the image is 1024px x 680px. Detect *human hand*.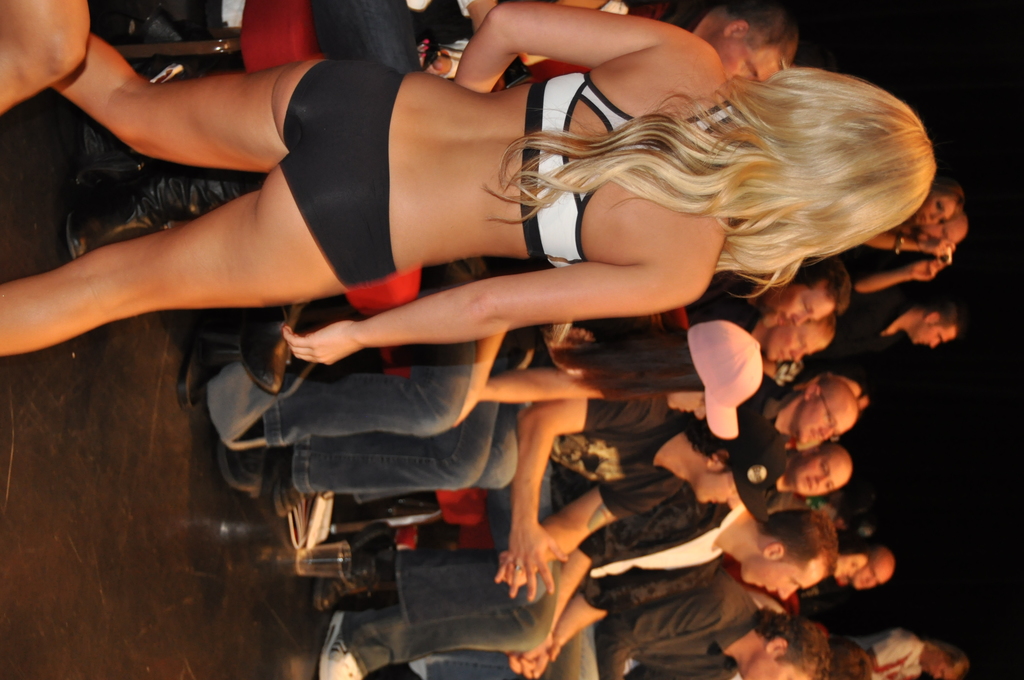
Detection: {"left": 924, "top": 238, "right": 957, "bottom": 264}.
